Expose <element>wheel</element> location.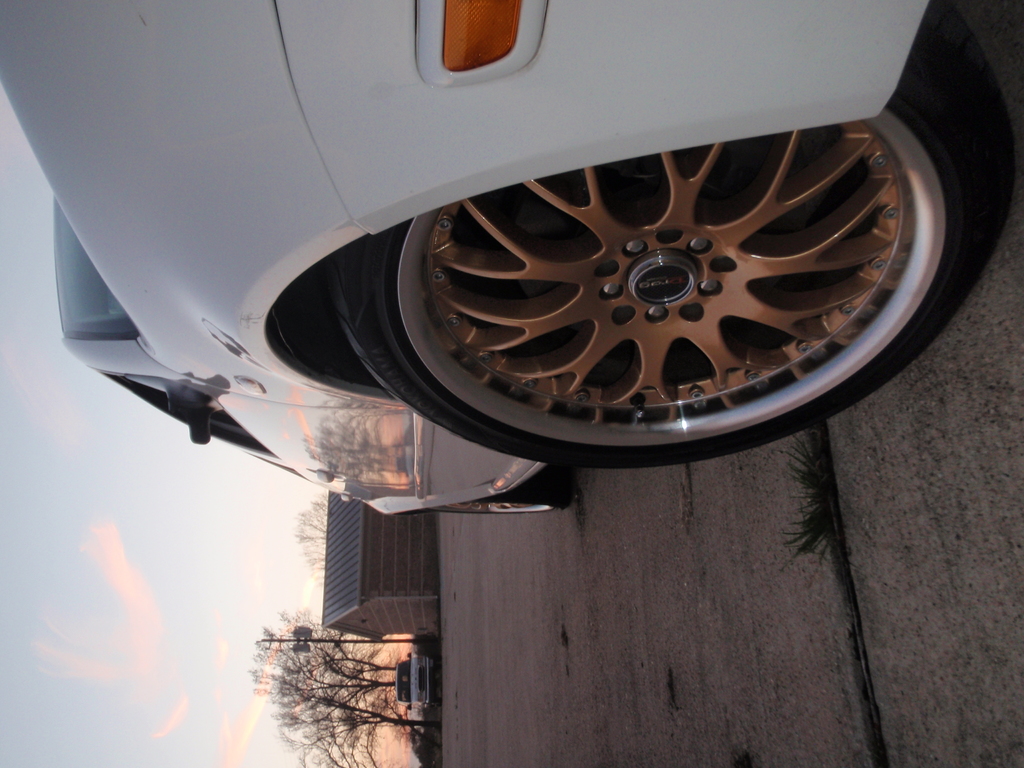
Exposed at 413:487:573:513.
